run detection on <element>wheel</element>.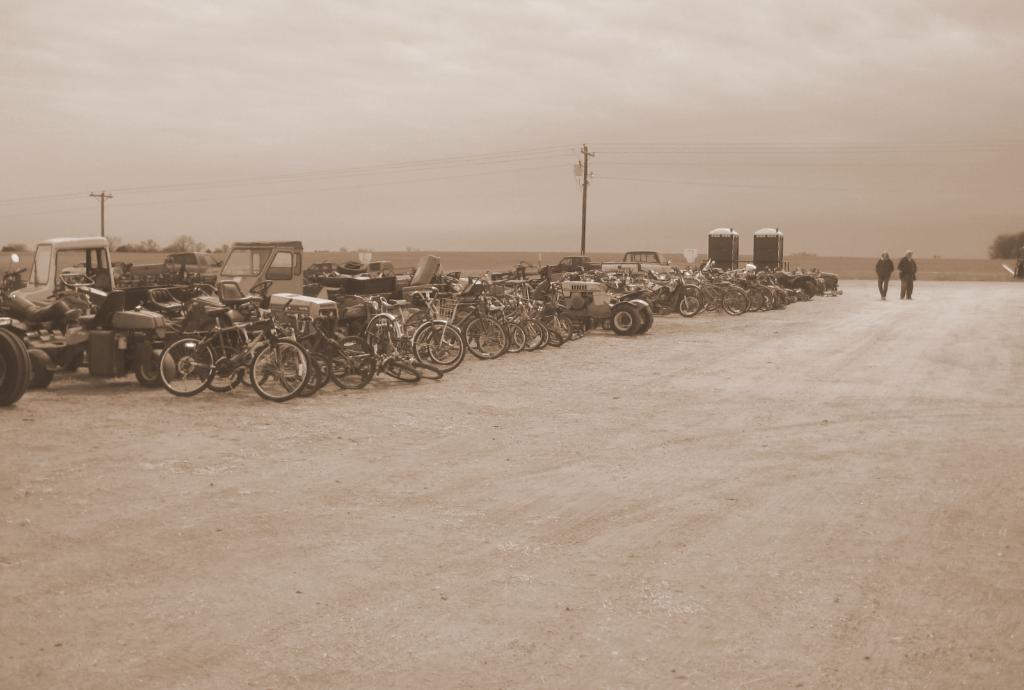
Result: detection(746, 289, 765, 309).
